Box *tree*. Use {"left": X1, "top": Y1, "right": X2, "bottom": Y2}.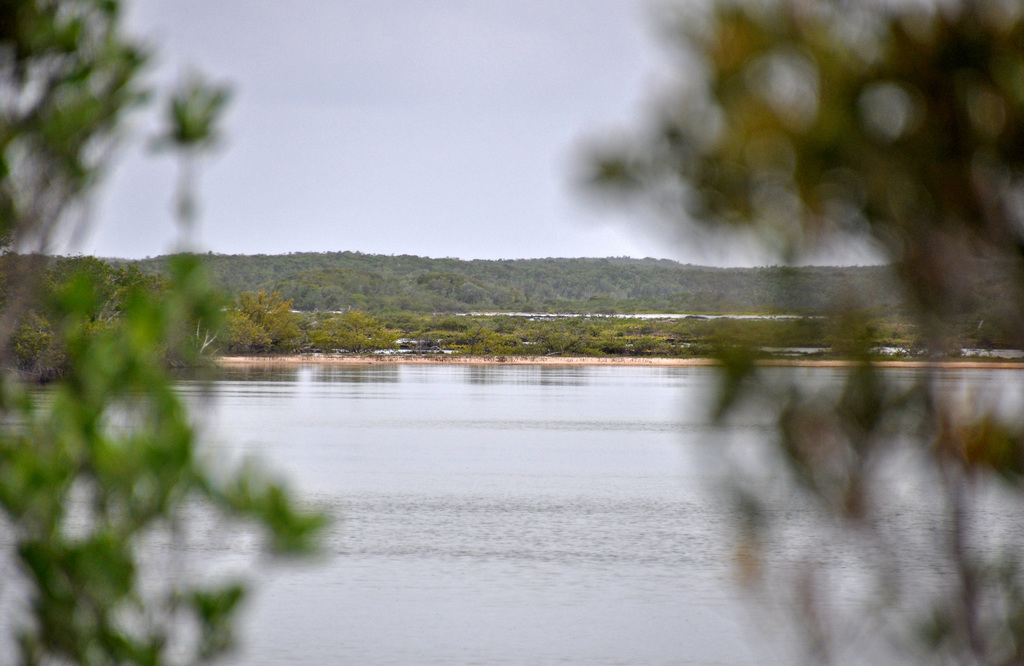
{"left": 533, "top": 316, "right": 582, "bottom": 358}.
